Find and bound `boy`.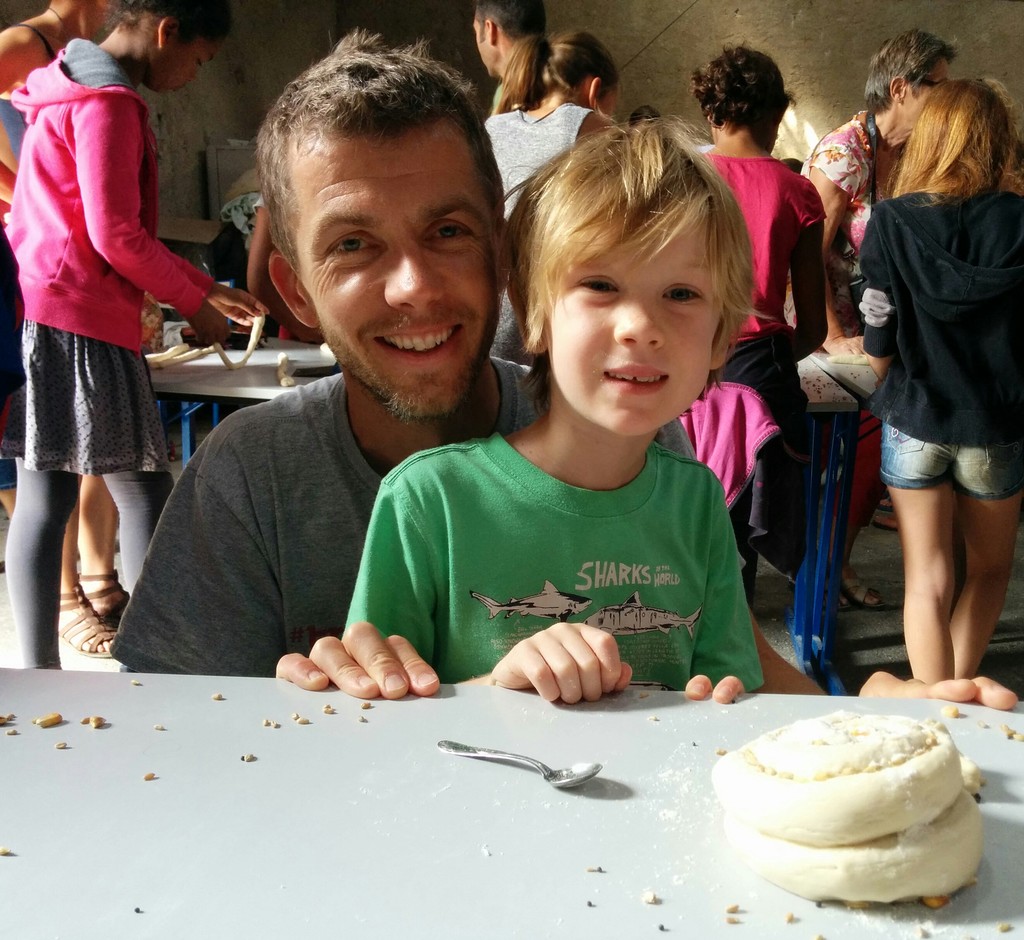
Bound: Rect(335, 105, 792, 715).
